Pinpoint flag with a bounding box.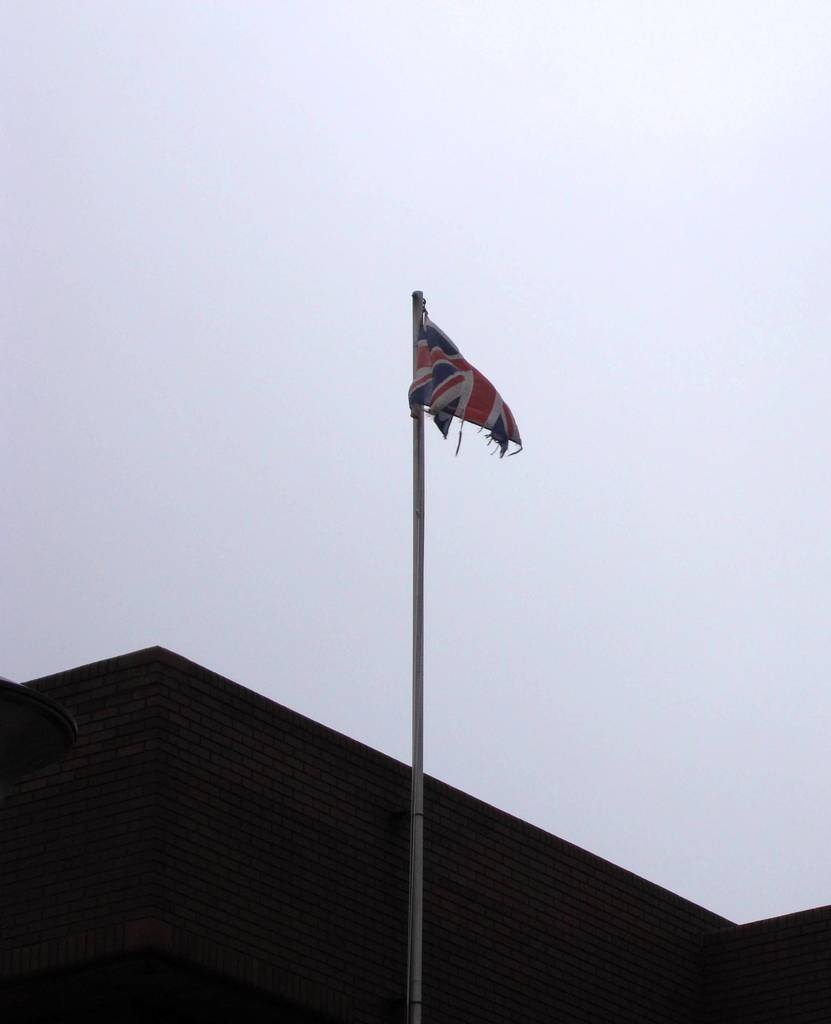
x1=414, y1=304, x2=524, y2=454.
